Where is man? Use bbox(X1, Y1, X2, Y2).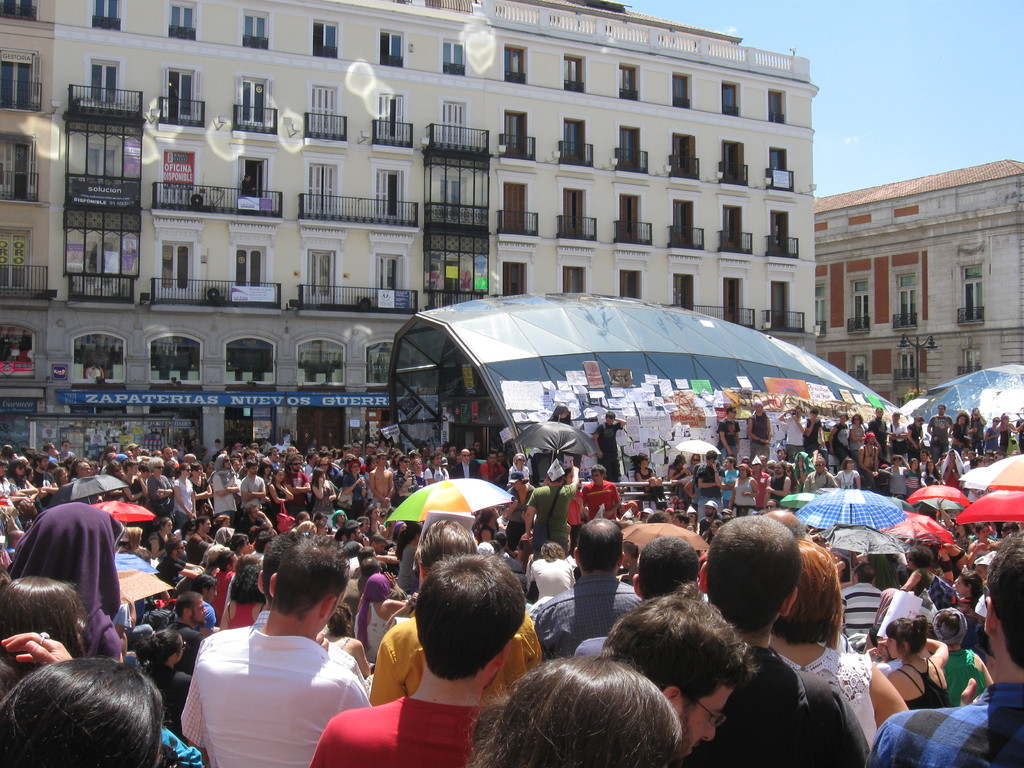
bbox(717, 405, 739, 461).
